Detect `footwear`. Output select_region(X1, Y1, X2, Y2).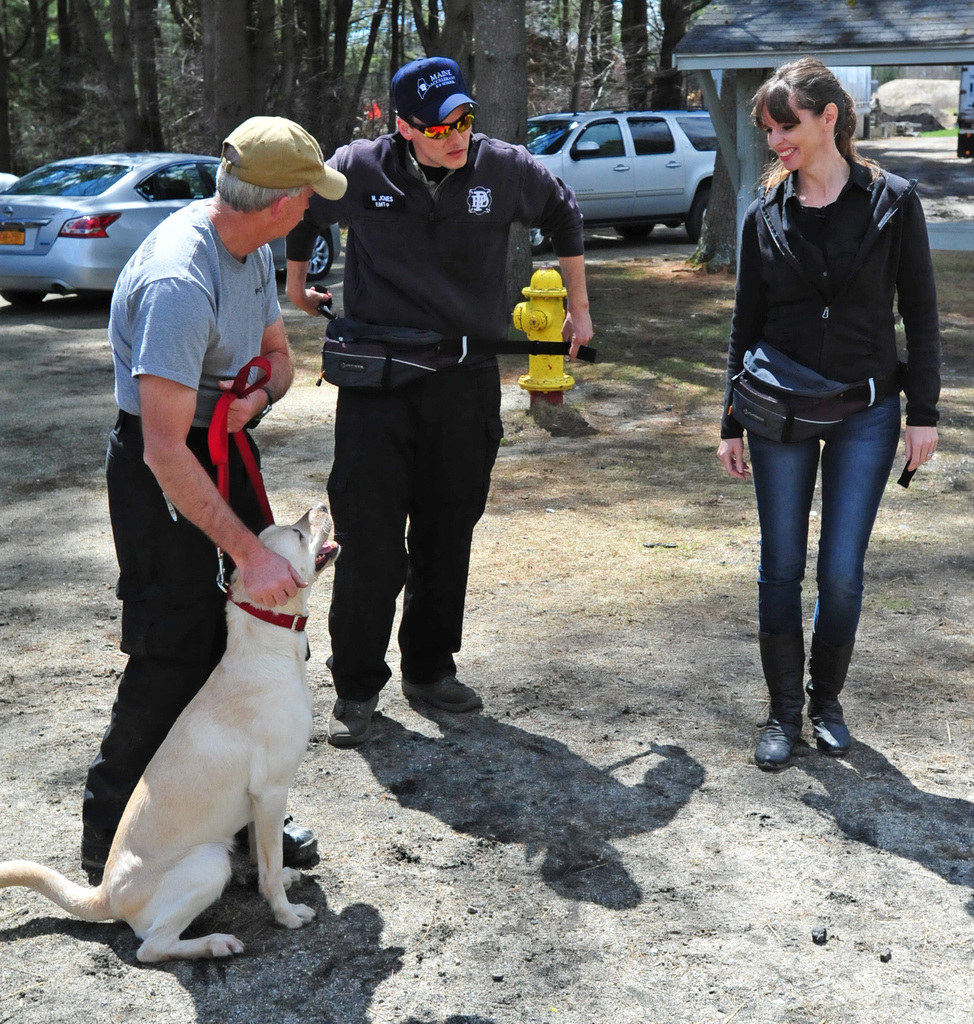
select_region(320, 691, 381, 751).
